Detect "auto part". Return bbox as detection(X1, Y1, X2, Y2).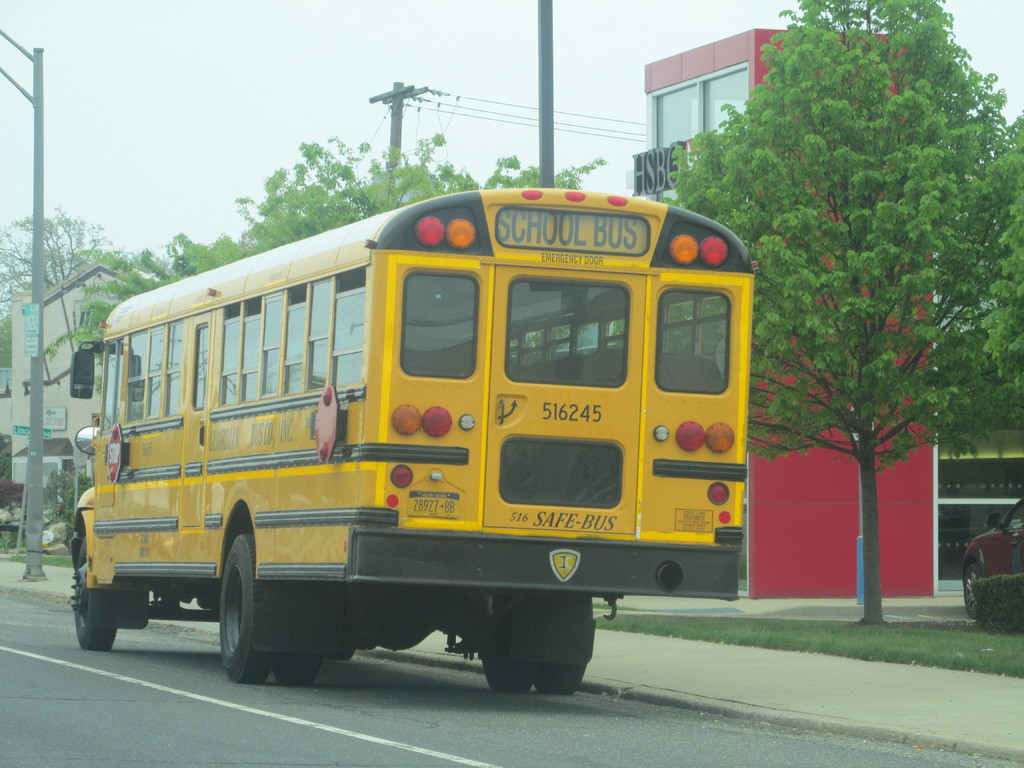
detection(510, 273, 628, 383).
